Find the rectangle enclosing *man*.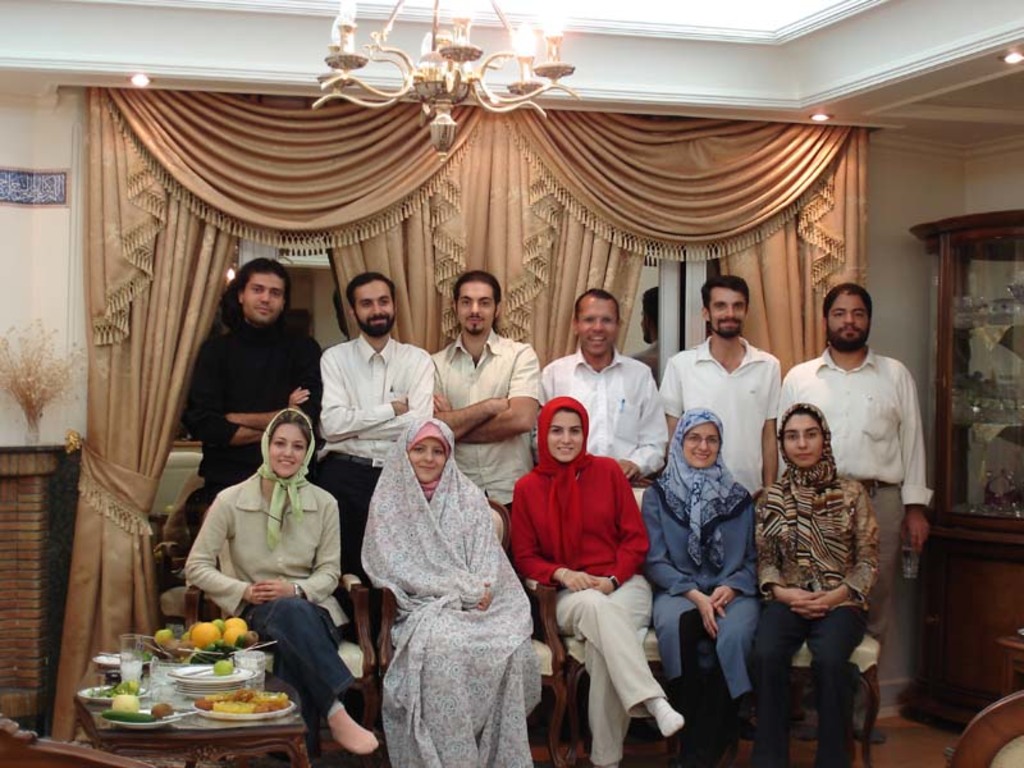
544,279,678,474.
